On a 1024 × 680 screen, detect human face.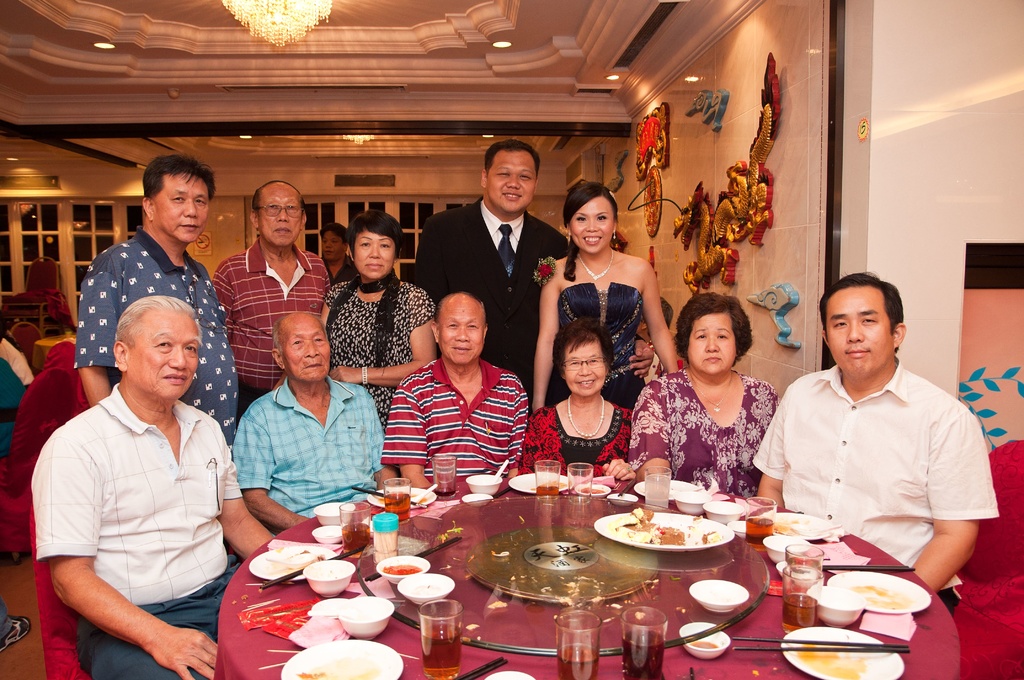
<region>566, 198, 614, 255</region>.
